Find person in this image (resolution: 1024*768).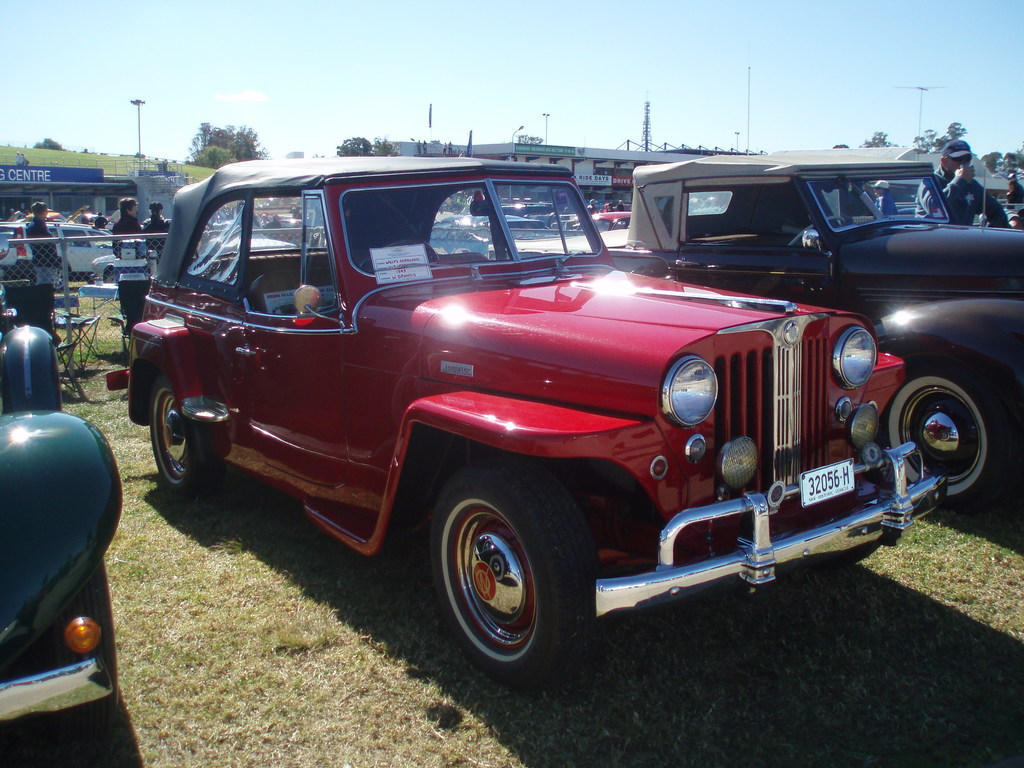
603:200:609:211.
